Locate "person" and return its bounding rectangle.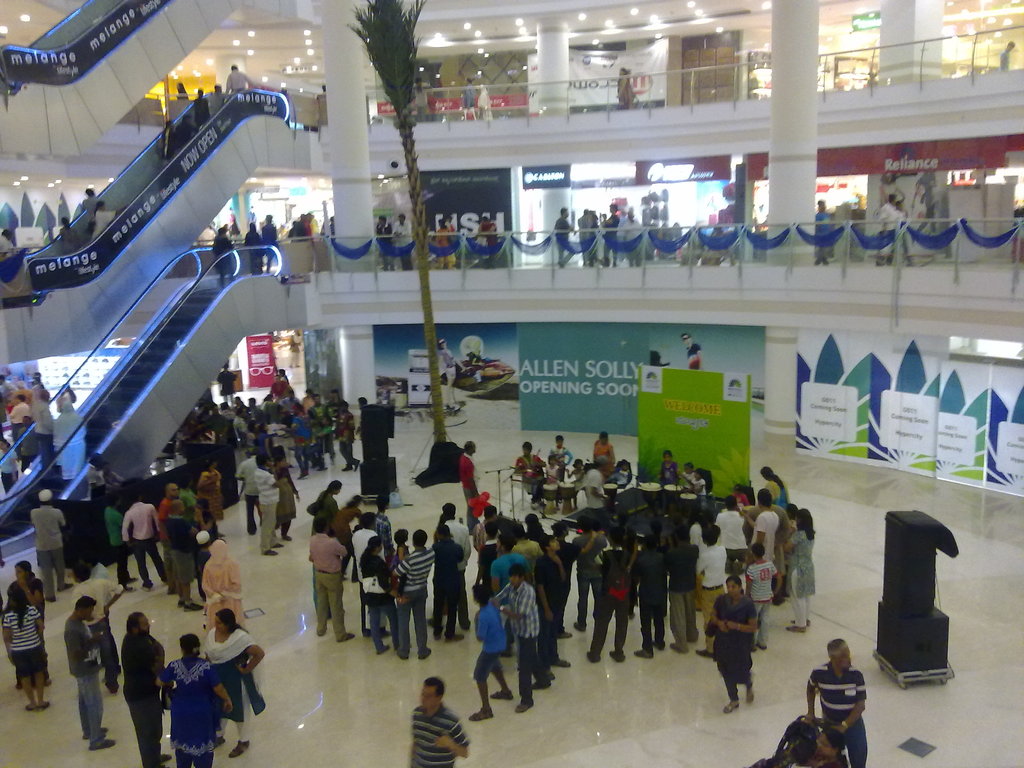
l=207, t=82, r=228, b=118.
